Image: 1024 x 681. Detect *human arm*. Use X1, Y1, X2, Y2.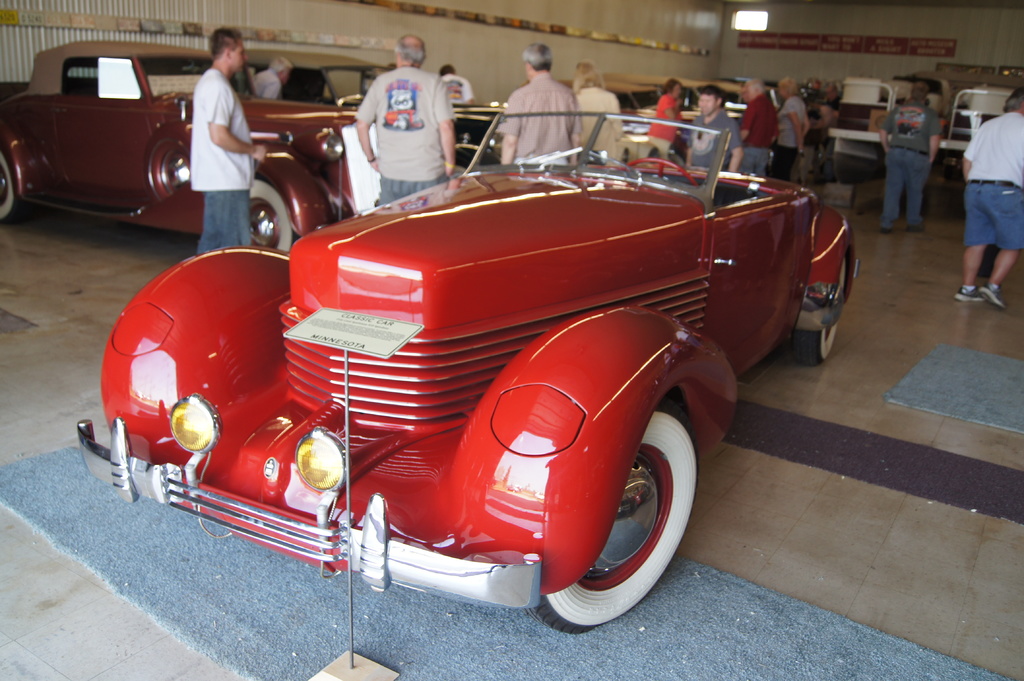
433, 81, 455, 176.
